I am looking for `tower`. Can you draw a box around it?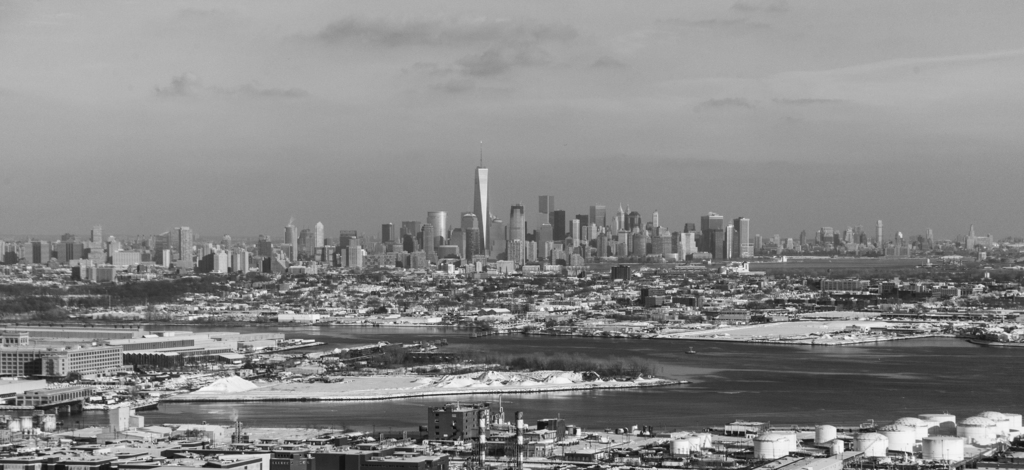
Sure, the bounding box is {"left": 538, "top": 197, "right": 553, "bottom": 228}.
